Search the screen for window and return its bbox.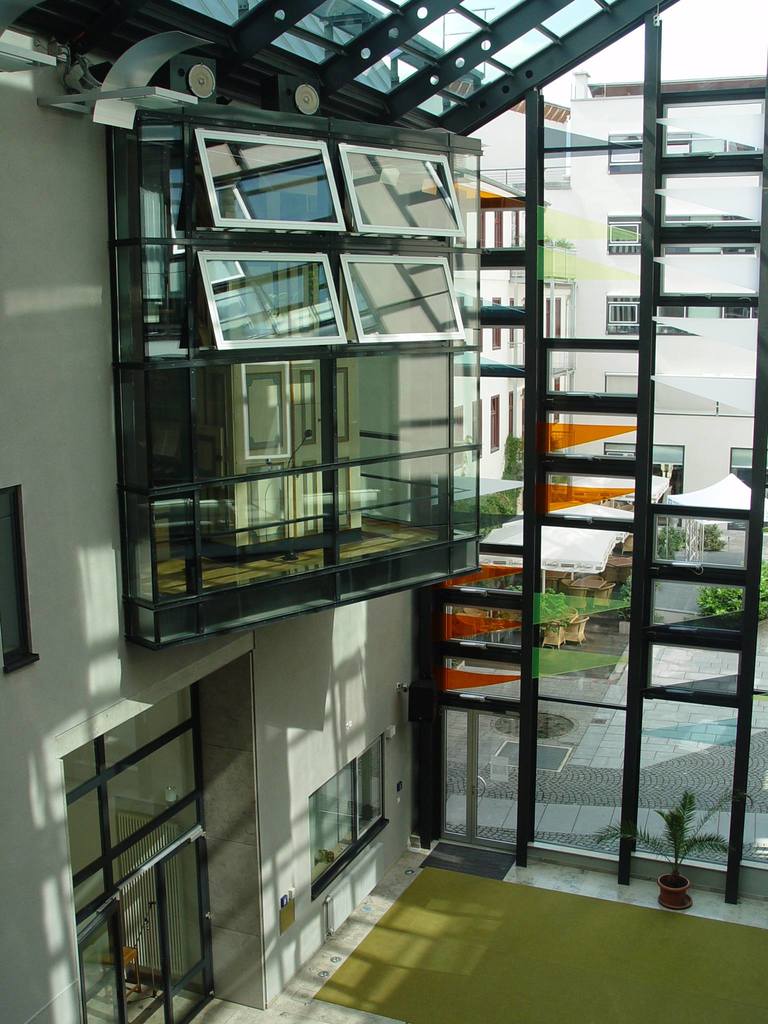
Found: 312,731,394,900.
